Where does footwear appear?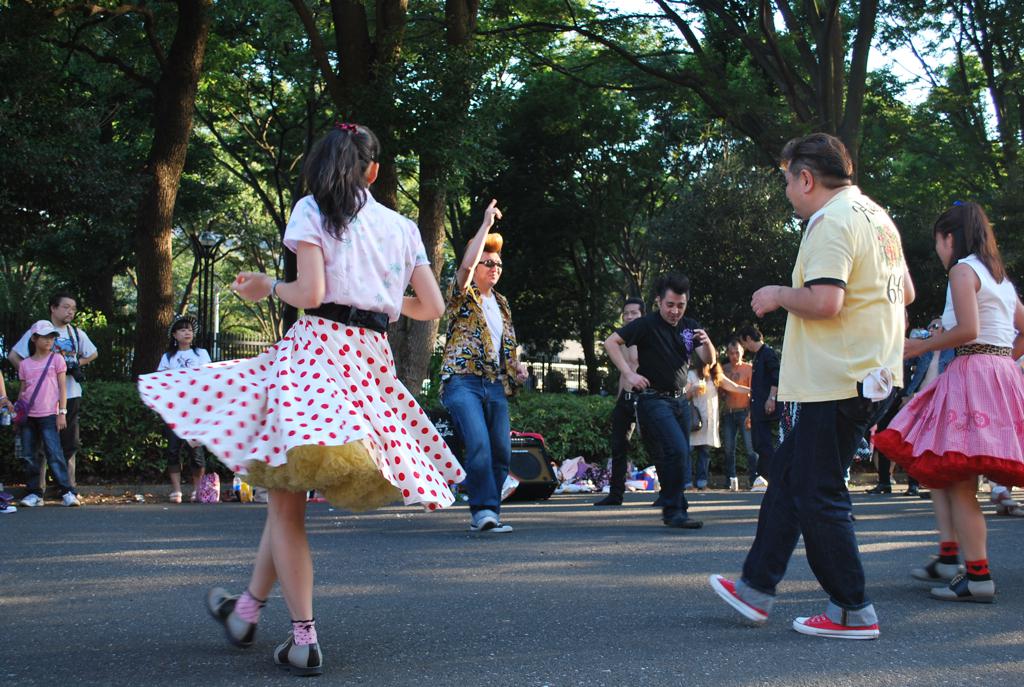
Appears at [x1=668, y1=515, x2=703, y2=527].
